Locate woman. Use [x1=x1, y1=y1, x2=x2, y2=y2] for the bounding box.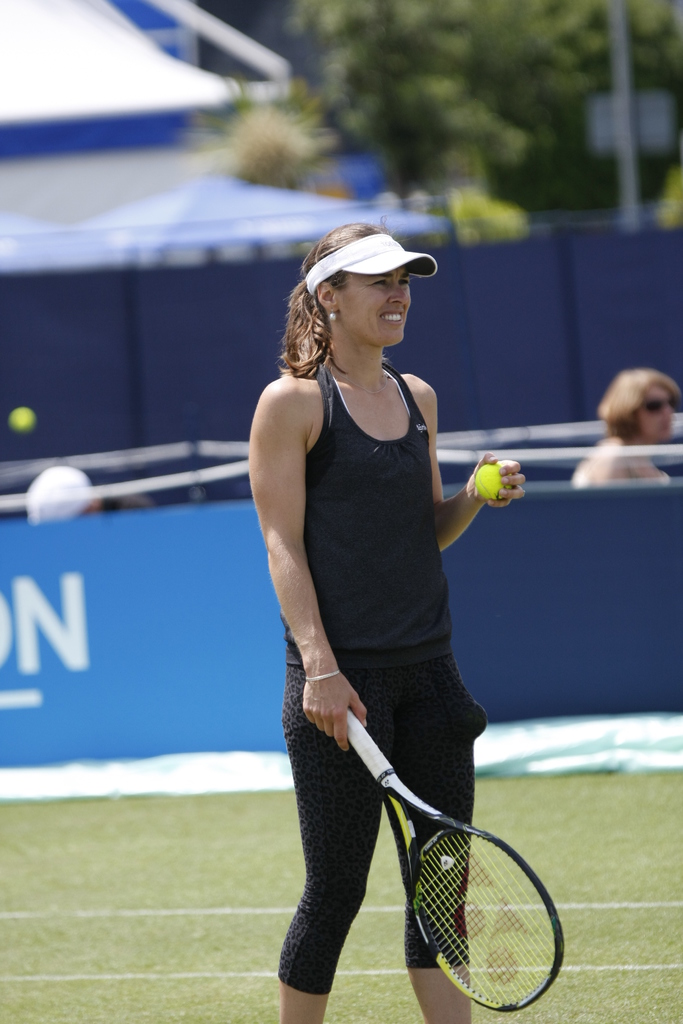
[x1=568, y1=369, x2=682, y2=479].
